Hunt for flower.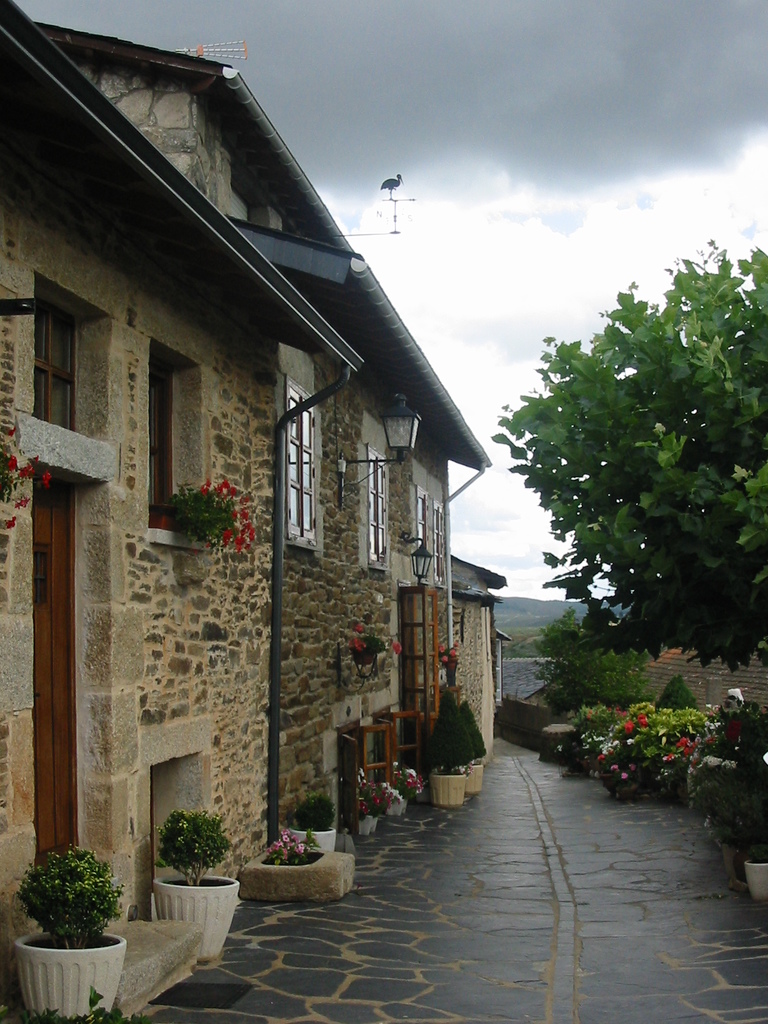
Hunted down at bbox=(390, 758, 399, 769).
